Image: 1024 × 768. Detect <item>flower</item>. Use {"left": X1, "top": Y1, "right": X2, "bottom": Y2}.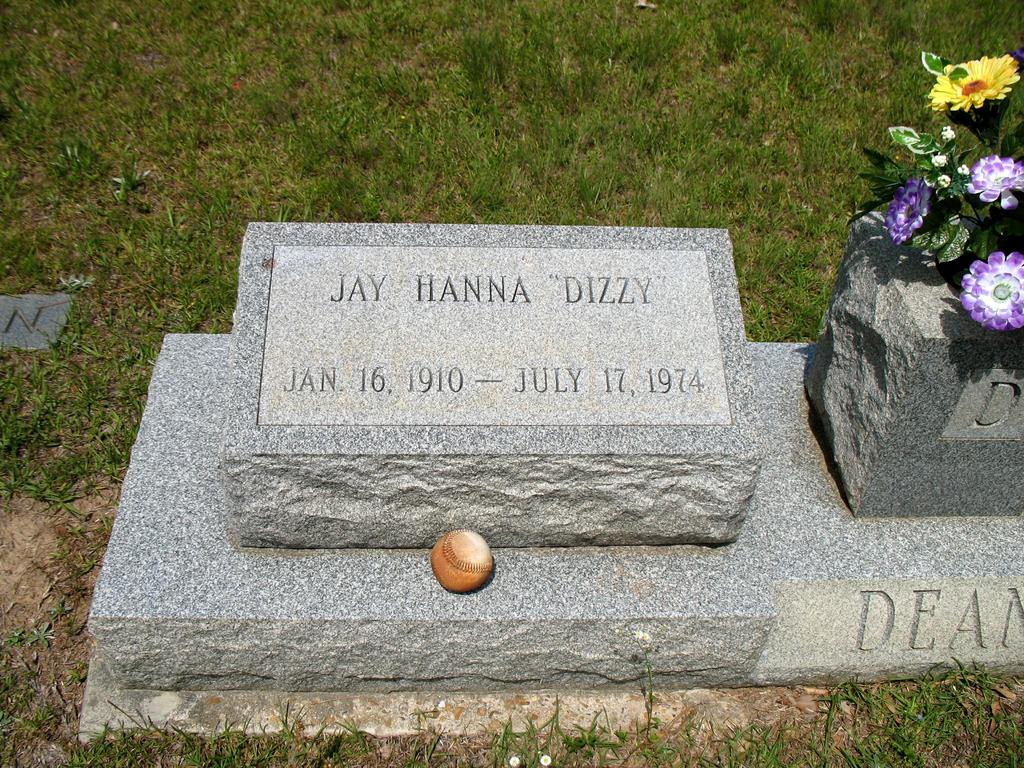
{"left": 882, "top": 175, "right": 932, "bottom": 252}.
